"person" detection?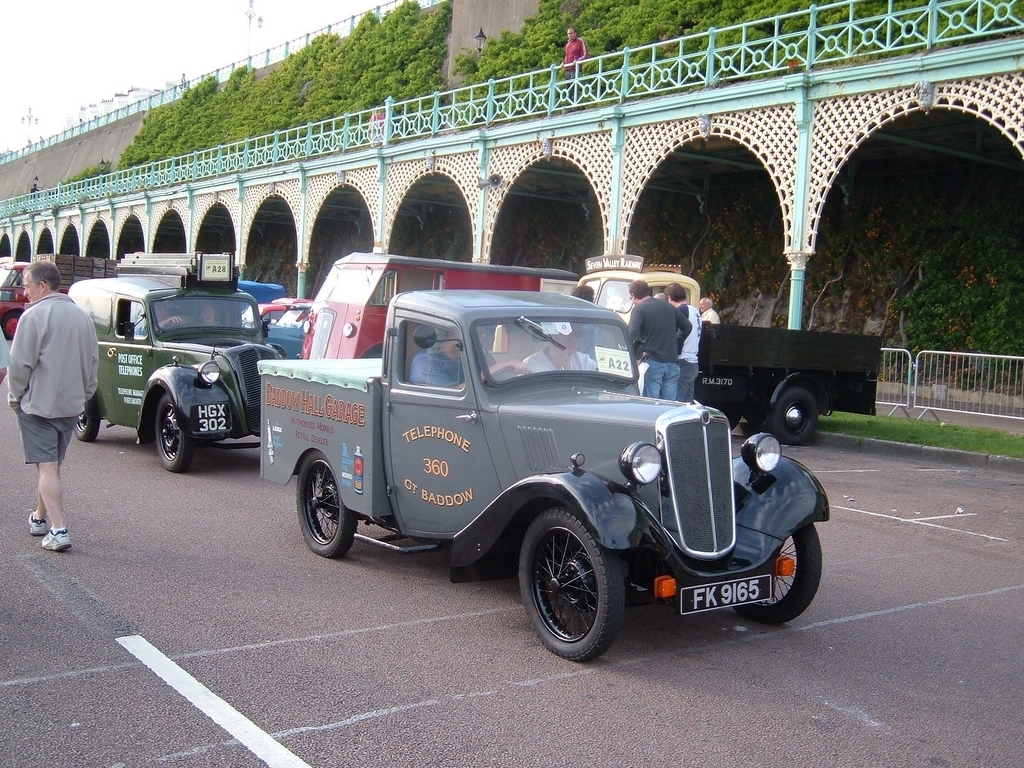
x1=626 y1=279 x2=692 y2=400
